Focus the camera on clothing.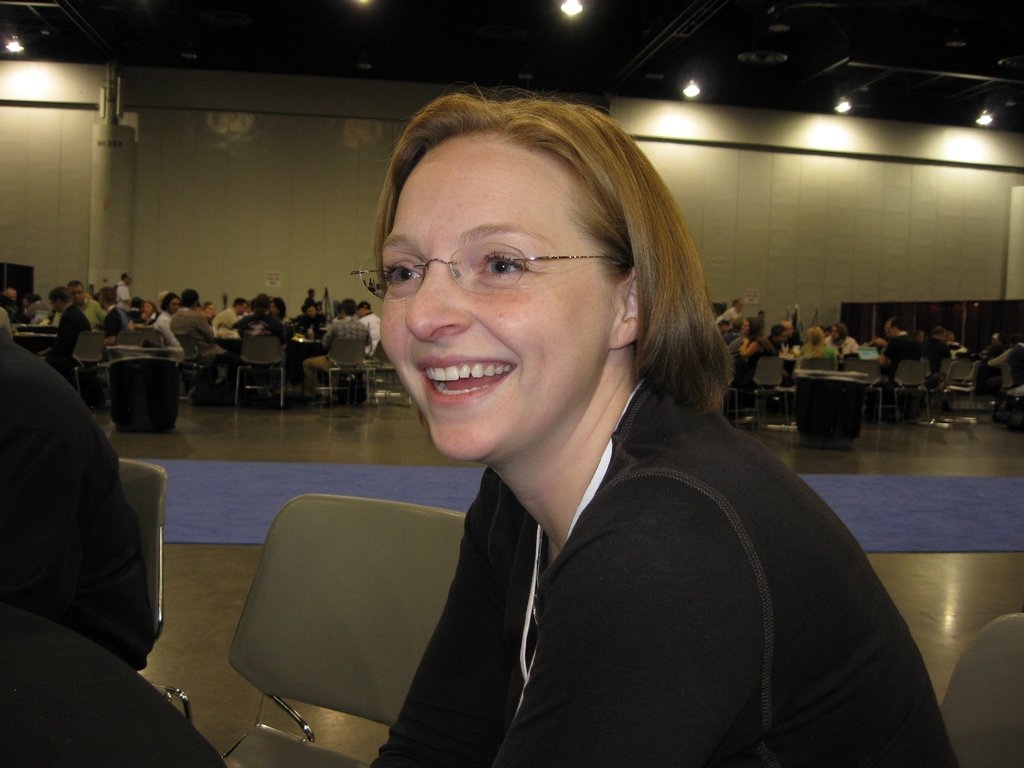
Focus region: [826,330,851,358].
